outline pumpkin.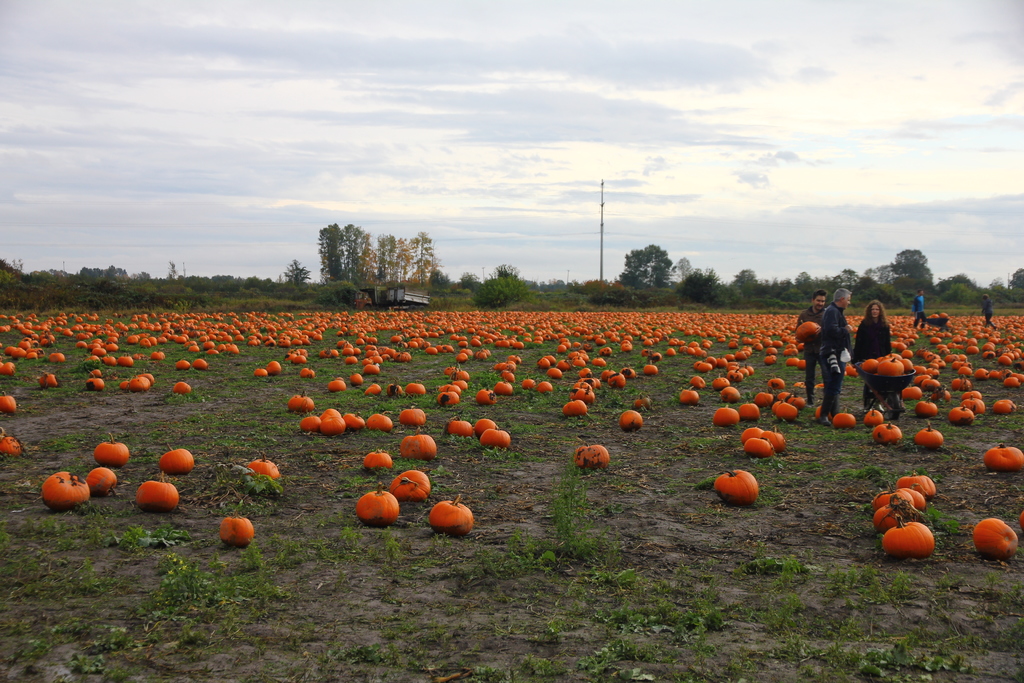
Outline: x1=302 y1=416 x2=323 y2=431.
